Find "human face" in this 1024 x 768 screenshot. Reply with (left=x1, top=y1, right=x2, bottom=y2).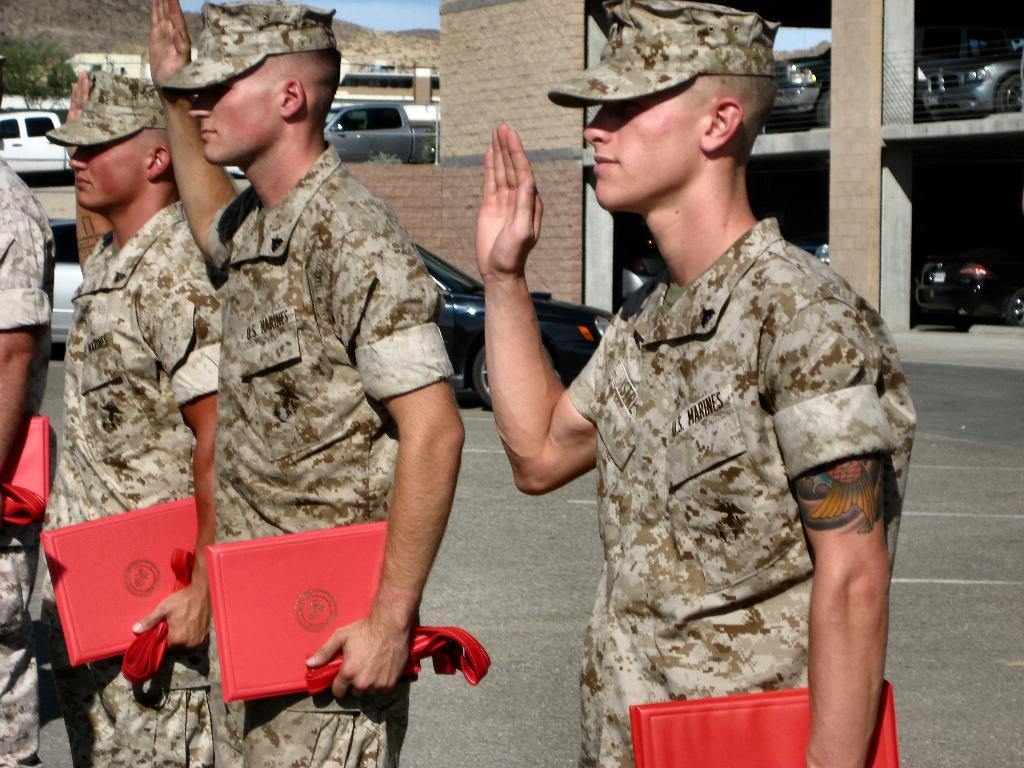
(left=572, top=88, right=739, bottom=207).
